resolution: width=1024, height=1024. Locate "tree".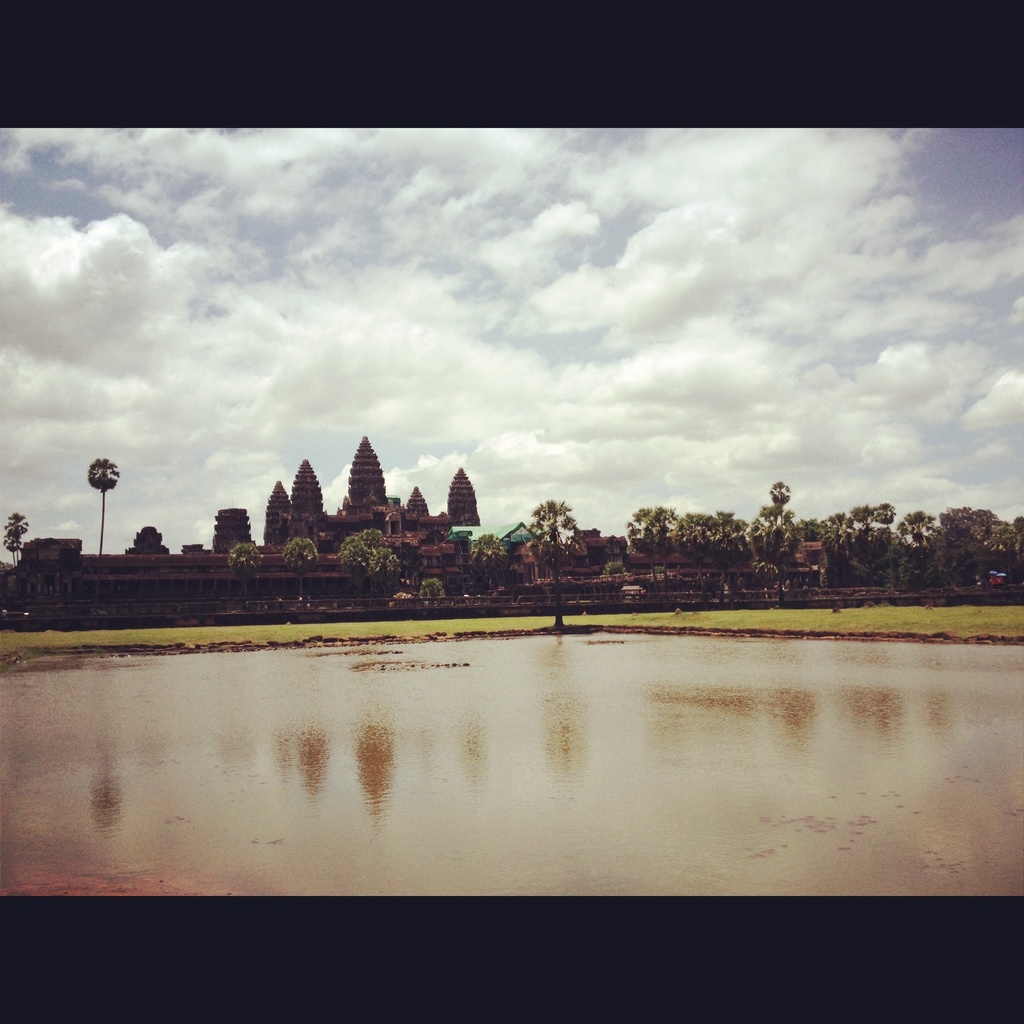
[left=3, top=531, right=19, bottom=566].
